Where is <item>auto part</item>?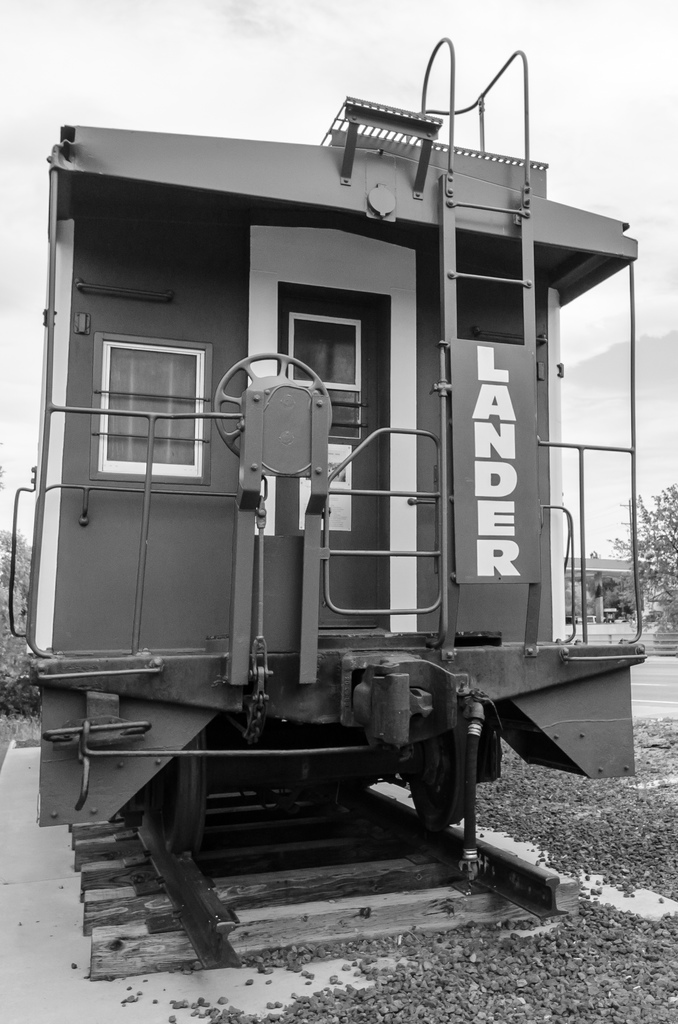
<region>11, 42, 650, 863</region>.
